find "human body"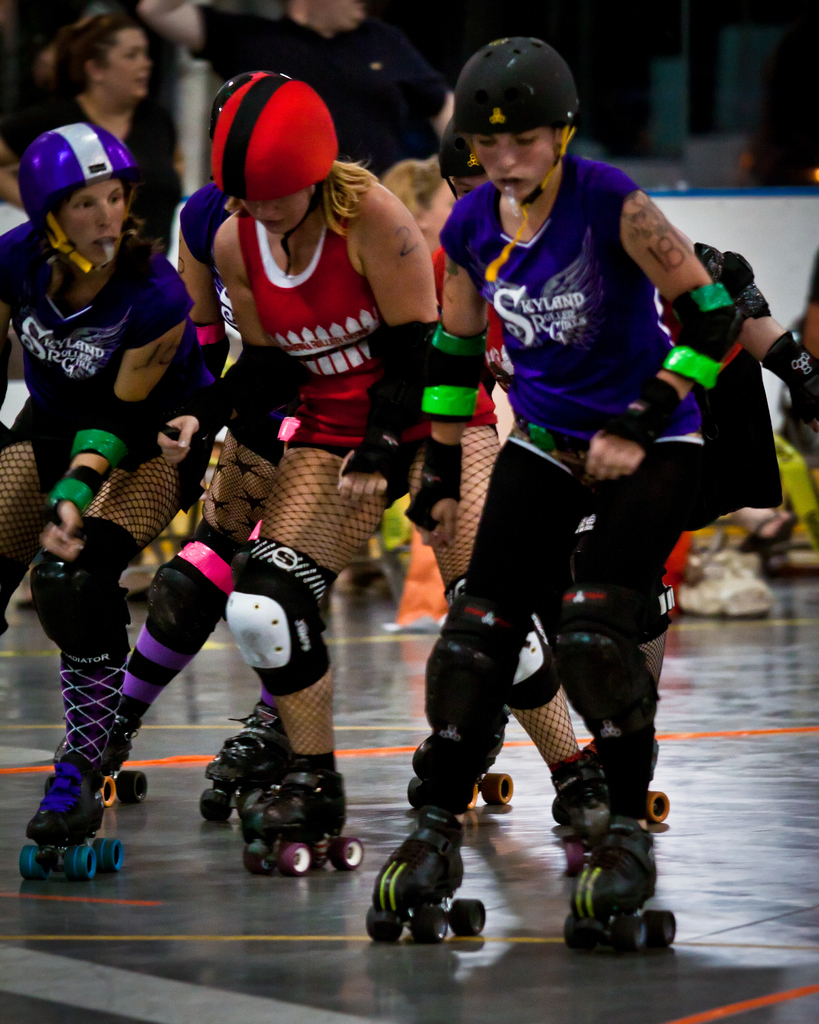
0 109 196 246
